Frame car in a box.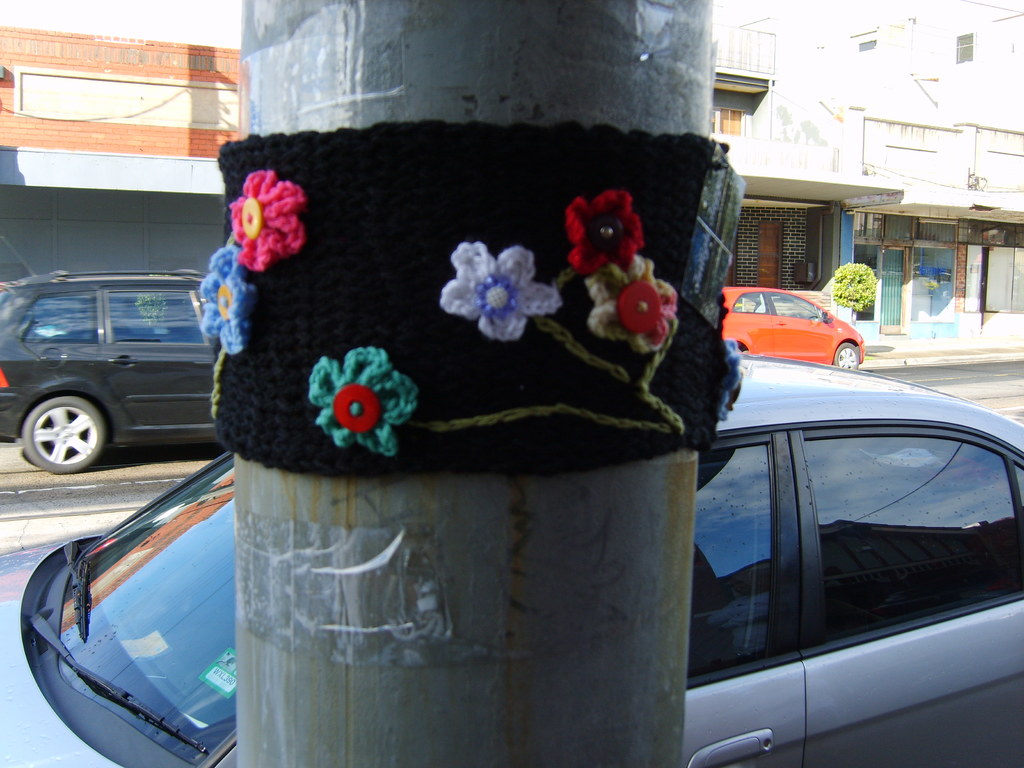
<bbox>725, 284, 861, 369</bbox>.
